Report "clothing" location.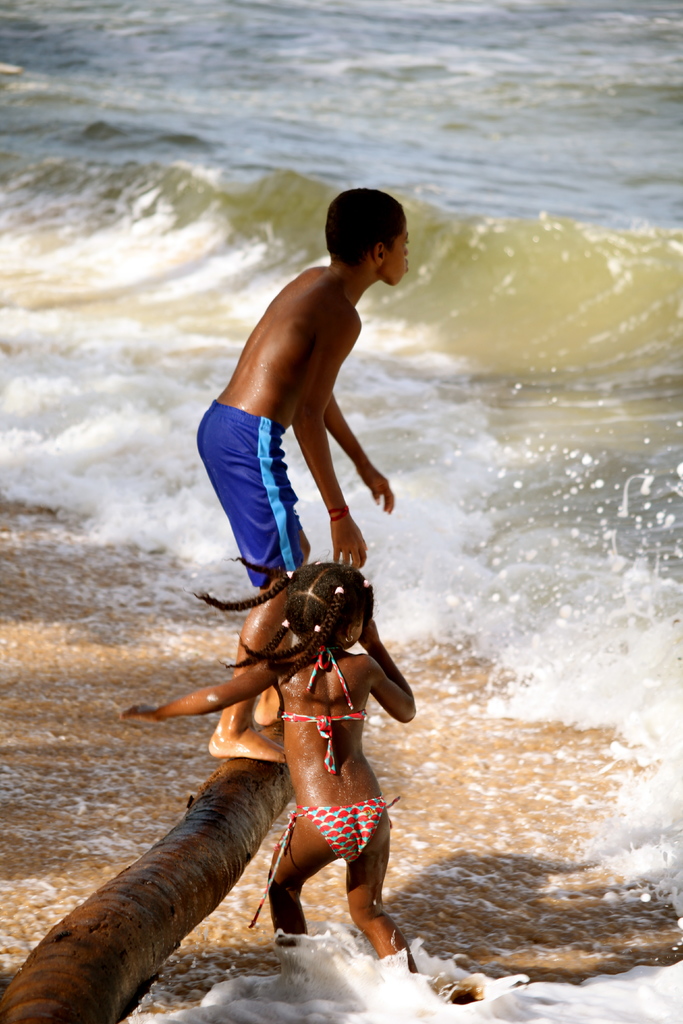
Report: BBox(292, 806, 402, 876).
